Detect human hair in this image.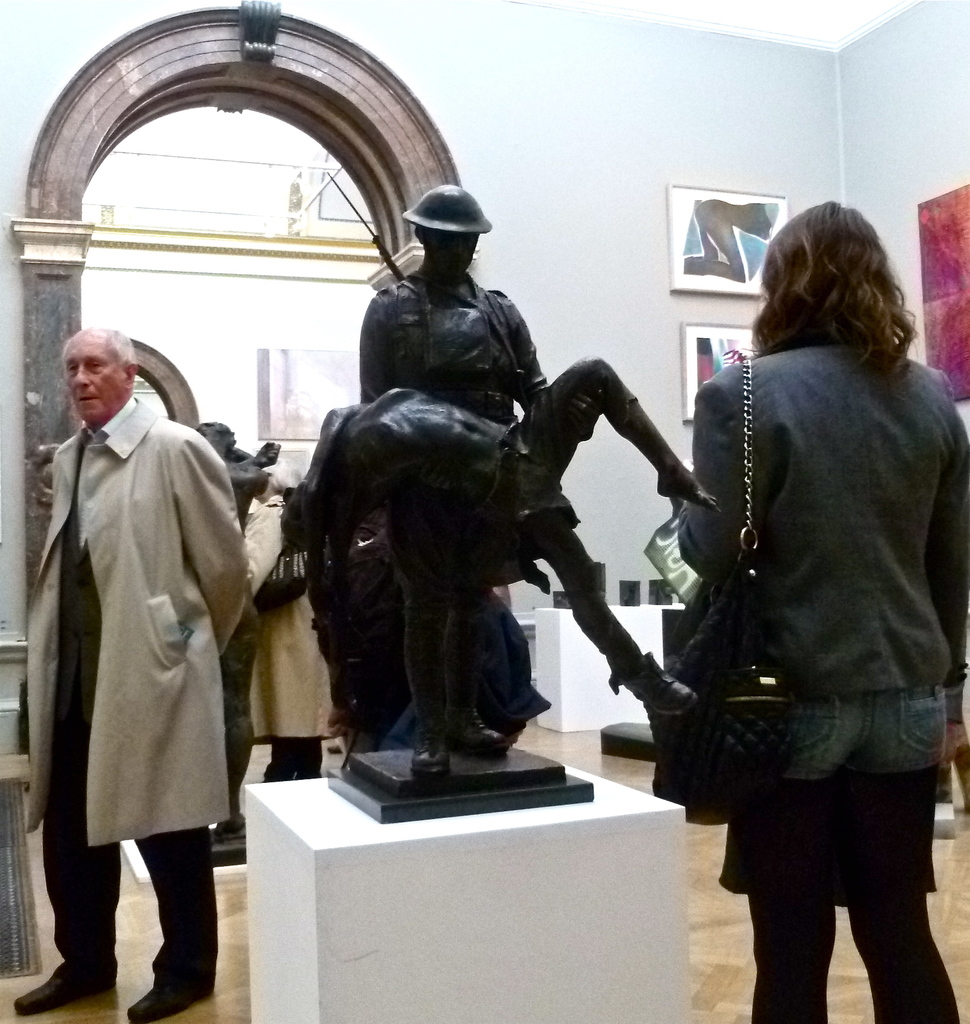
Detection: locate(768, 200, 925, 387).
